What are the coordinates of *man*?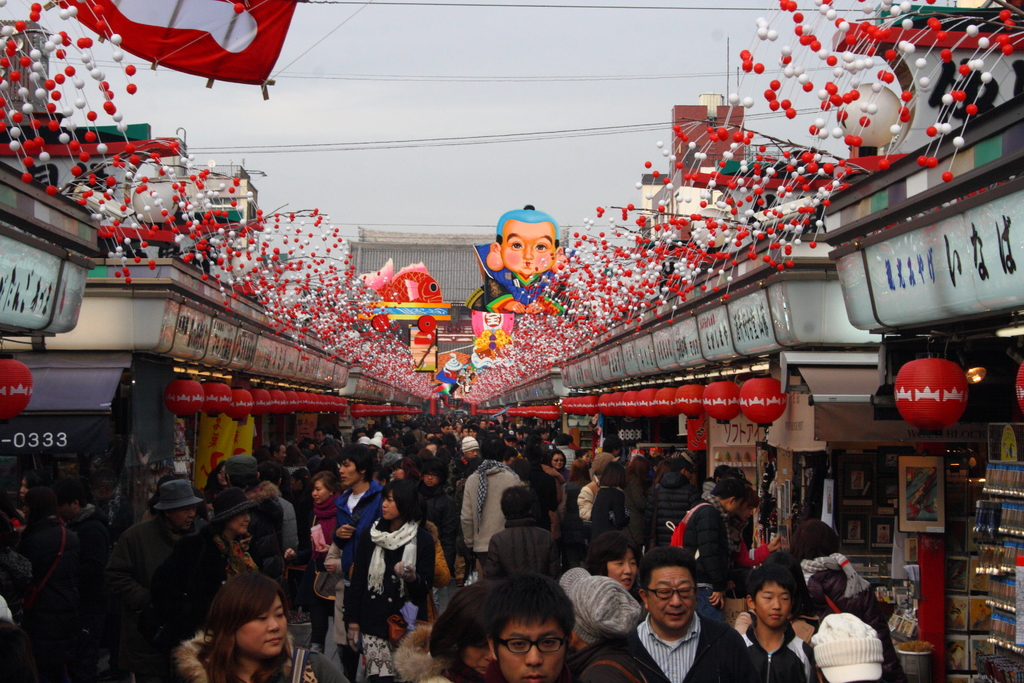
486/572/579/682.
